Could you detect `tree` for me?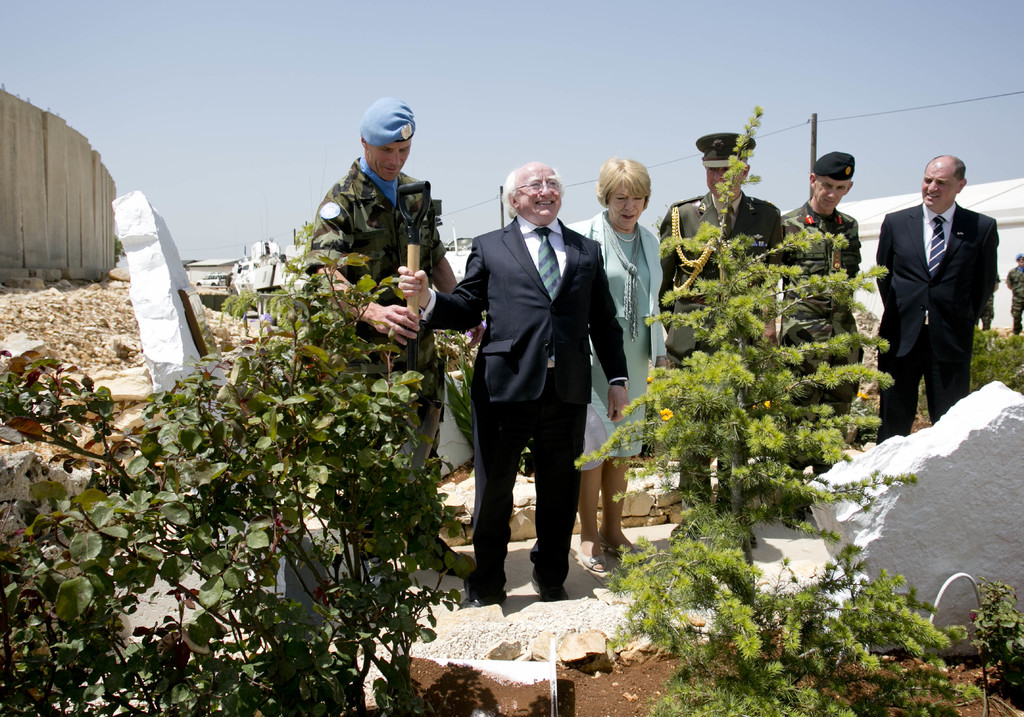
Detection result: x1=545 y1=89 x2=950 y2=716.
